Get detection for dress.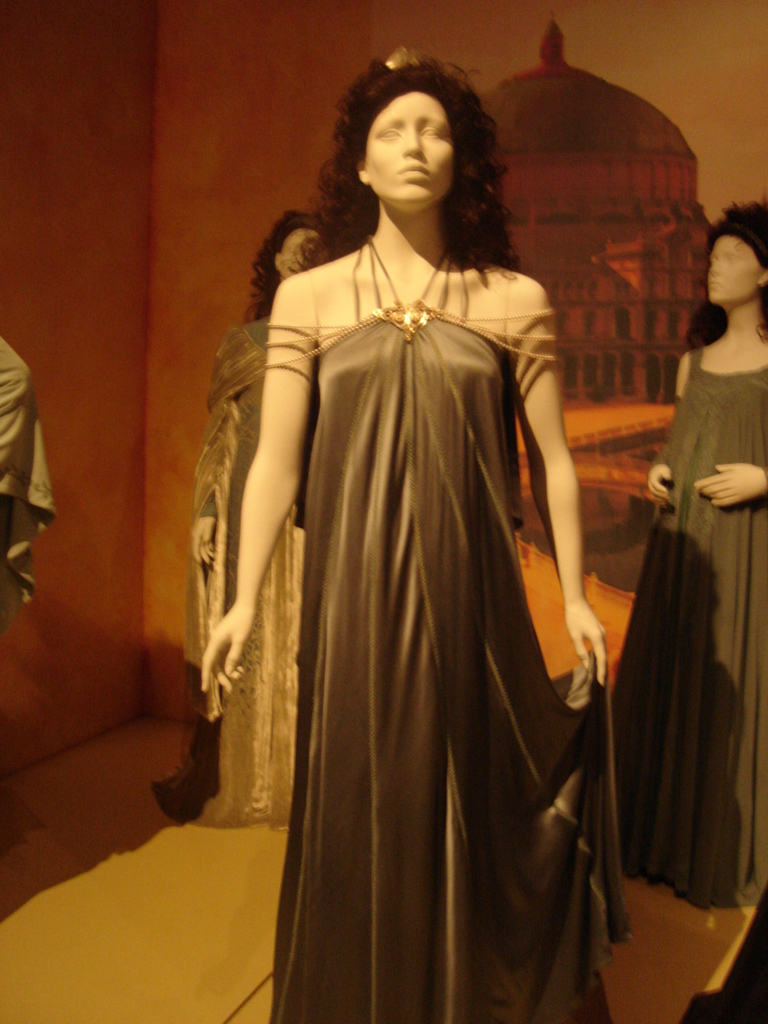
Detection: (x1=239, y1=220, x2=595, y2=1013).
